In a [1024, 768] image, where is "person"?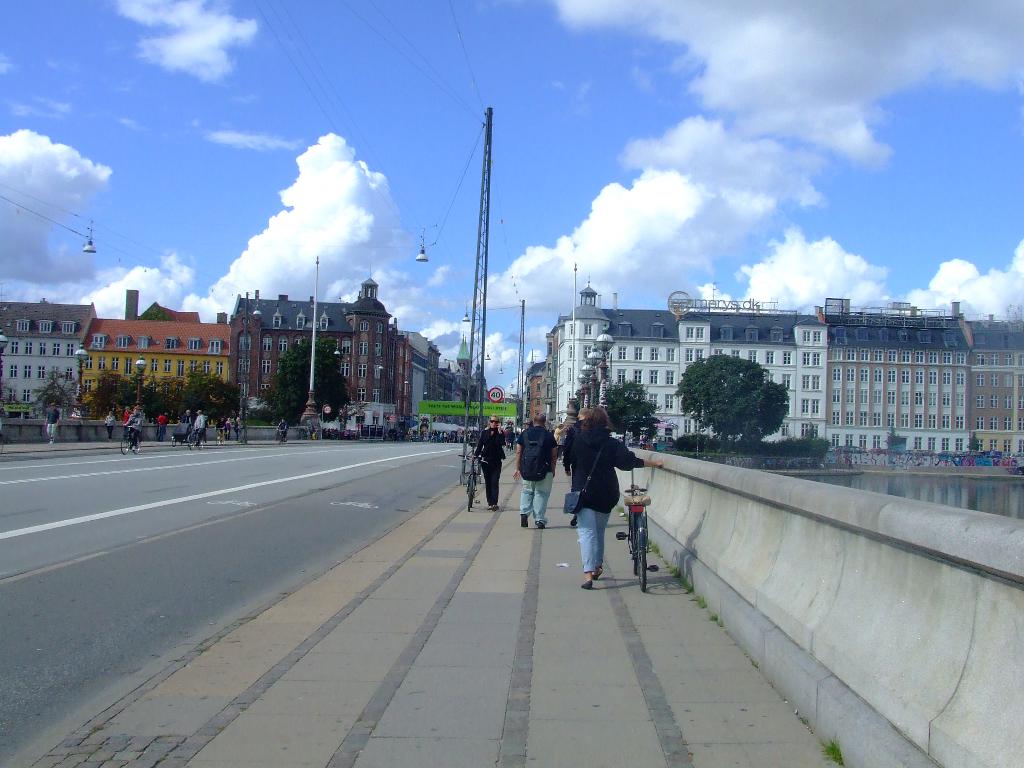
locate(44, 401, 61, 444).
